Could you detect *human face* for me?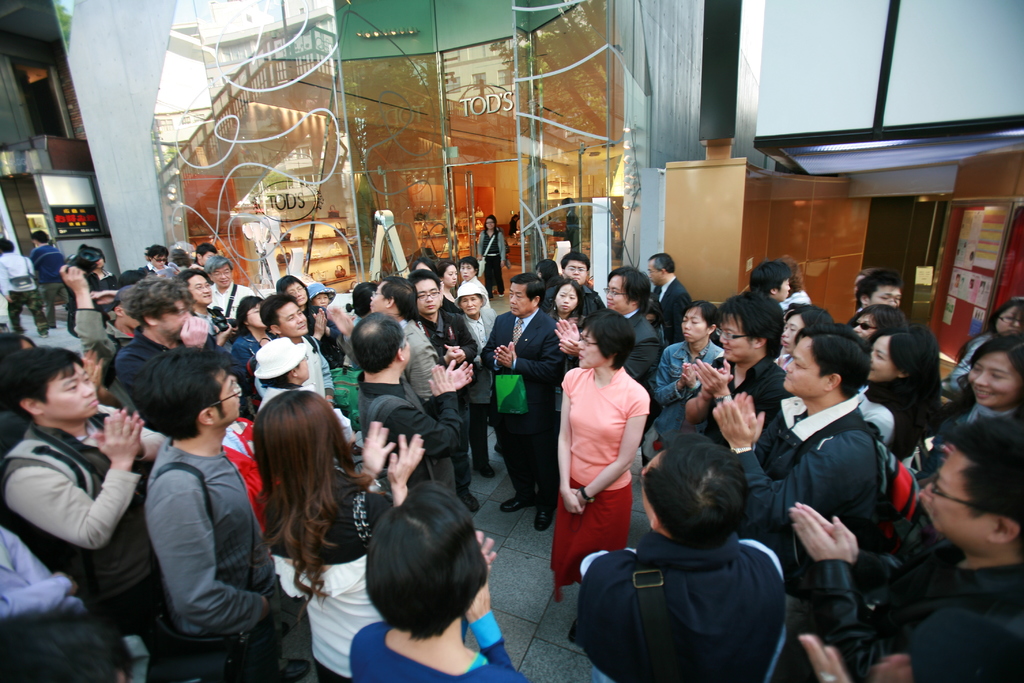
Detection result: region(552, 283, 579, 315).
